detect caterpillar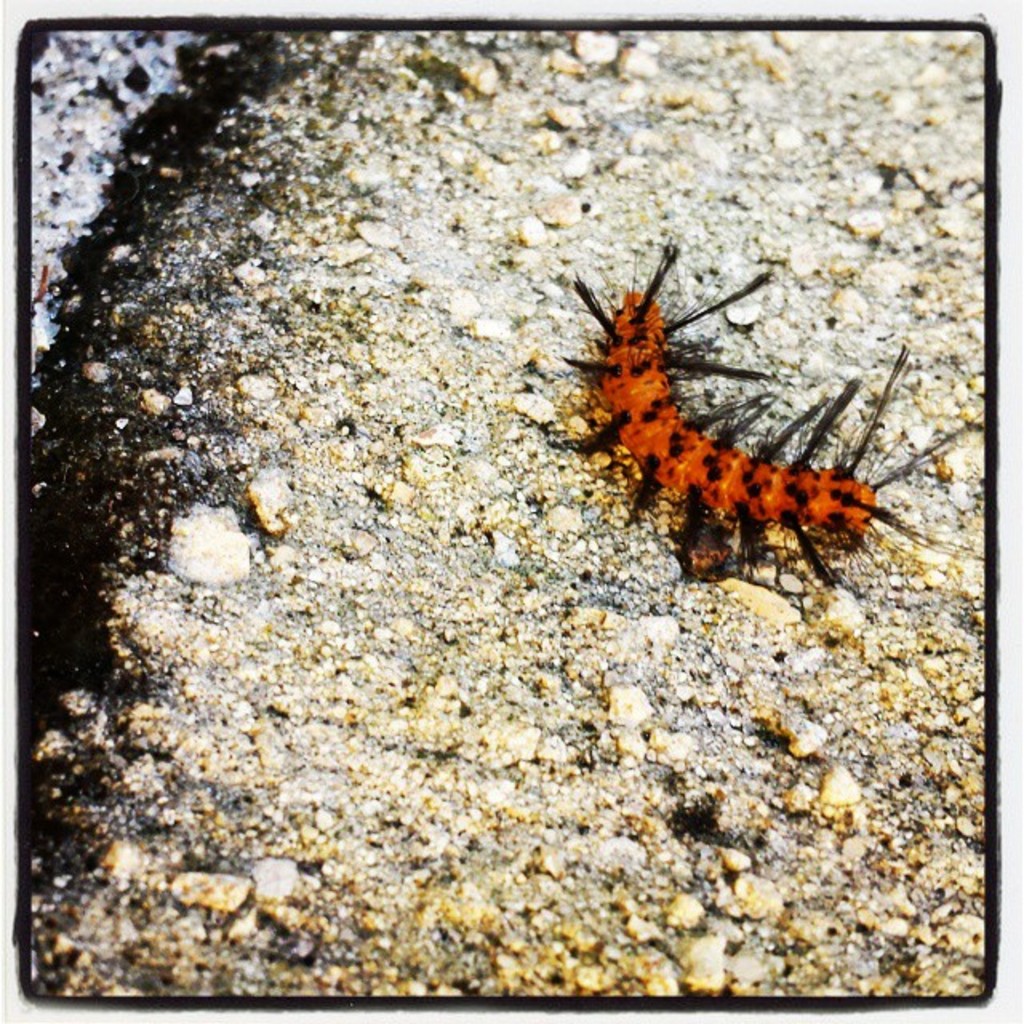
<bbox>555, 229, 978, 589</bbox>
